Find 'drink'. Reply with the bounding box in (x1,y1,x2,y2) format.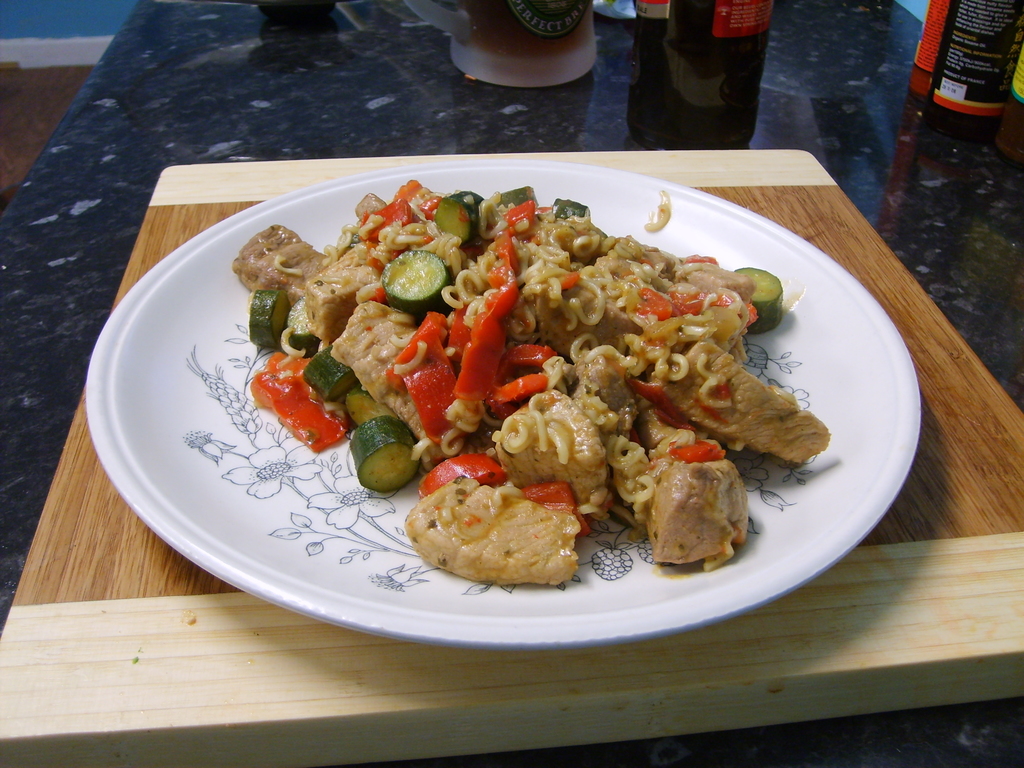
(634,0,772,150).
